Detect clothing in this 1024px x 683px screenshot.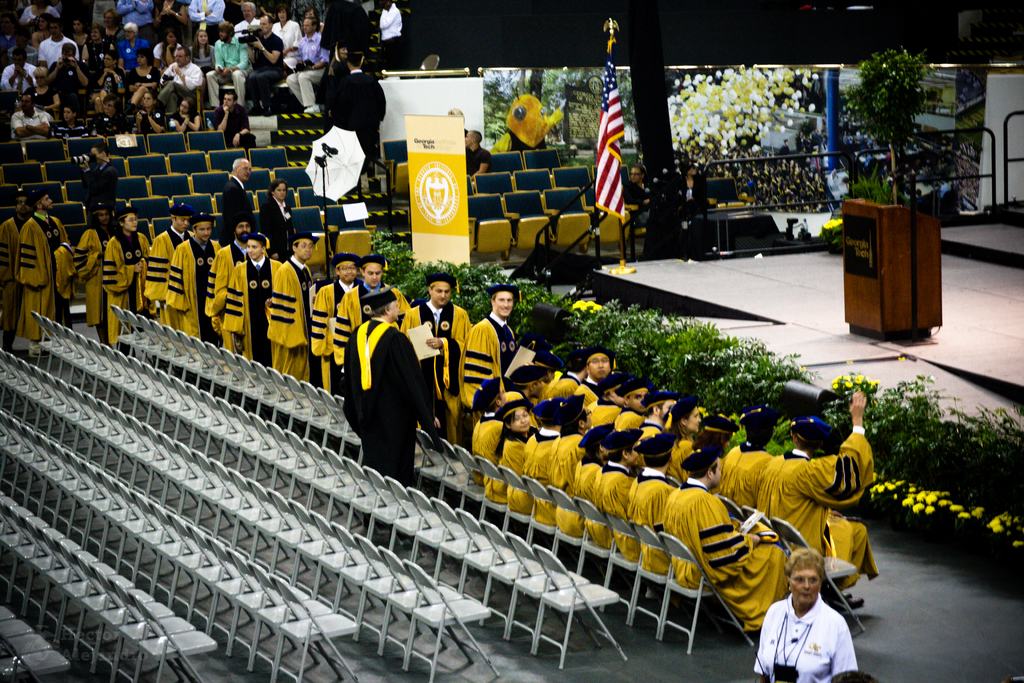
Detection: [673, 174, 703, 240].
